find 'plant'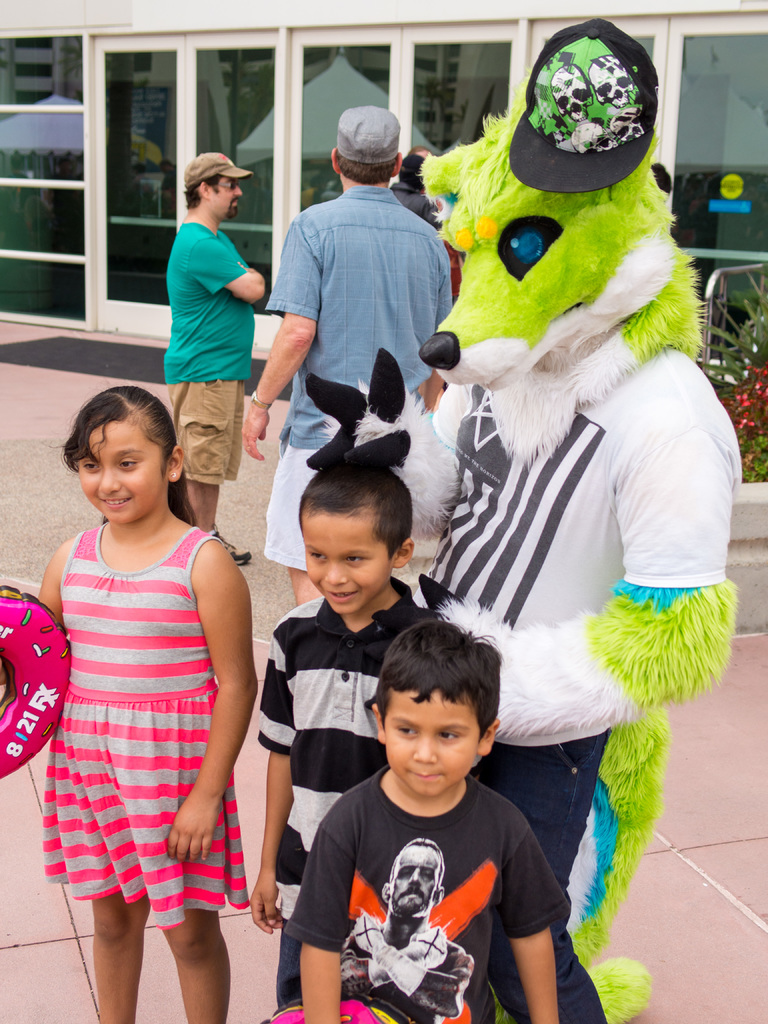
[701,276,767,478]
